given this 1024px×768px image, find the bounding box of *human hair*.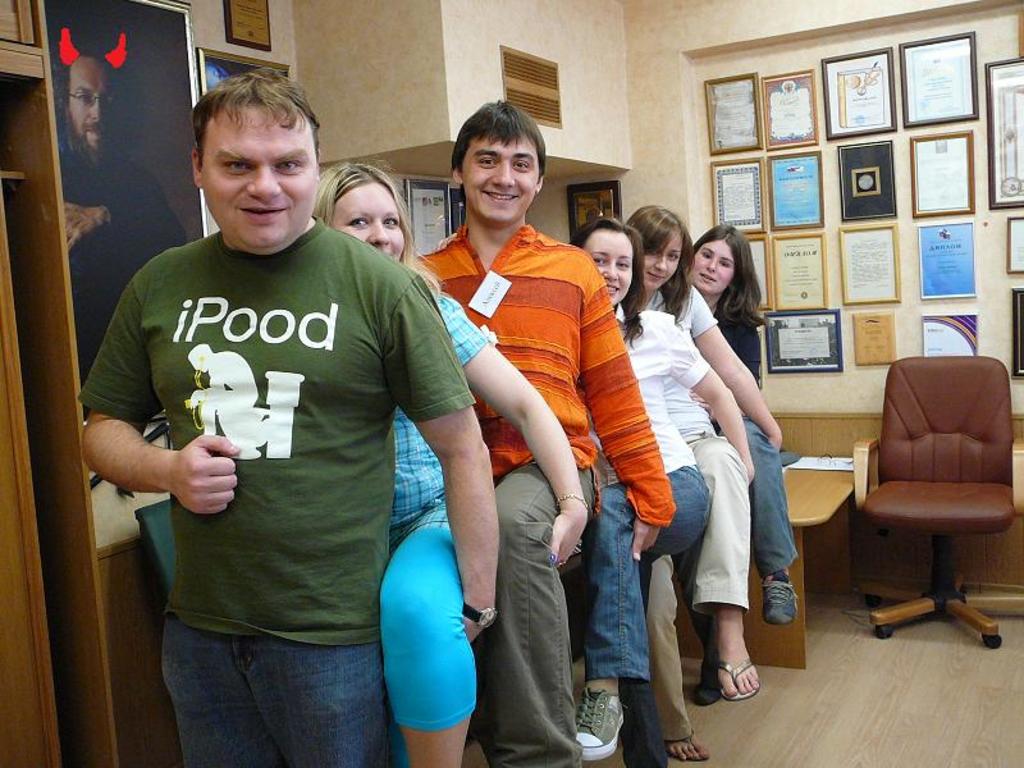
bbox(689, 219, 767, 316).
